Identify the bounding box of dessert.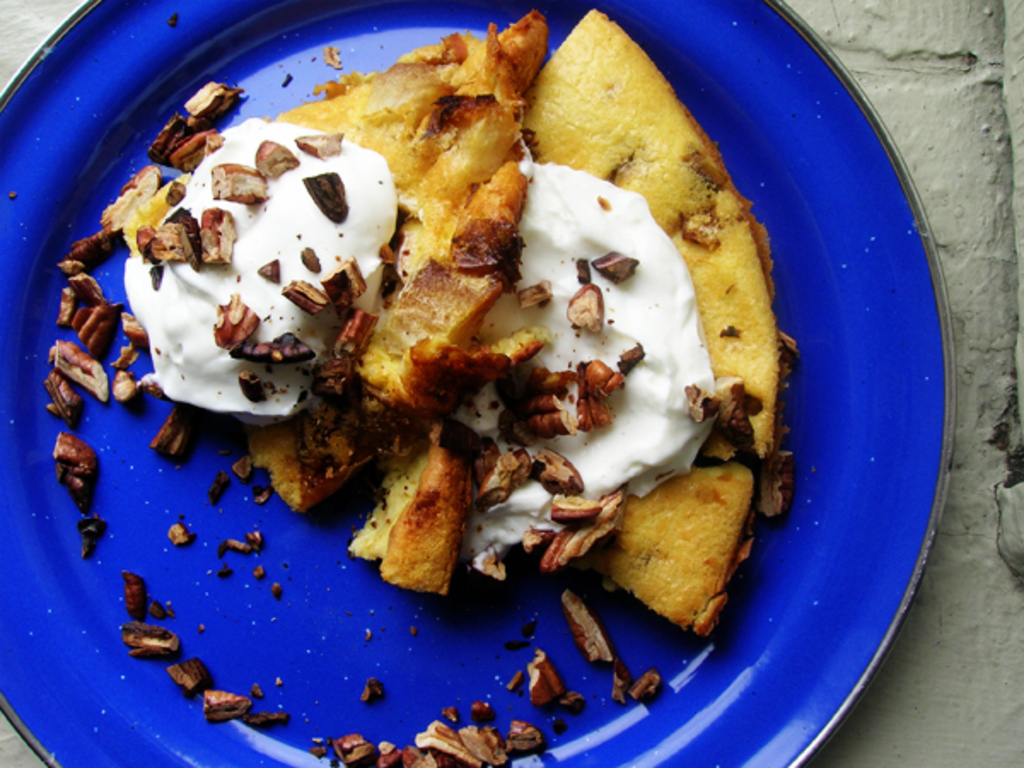
<bbox>131, 111, 401, 439</bbox>.
